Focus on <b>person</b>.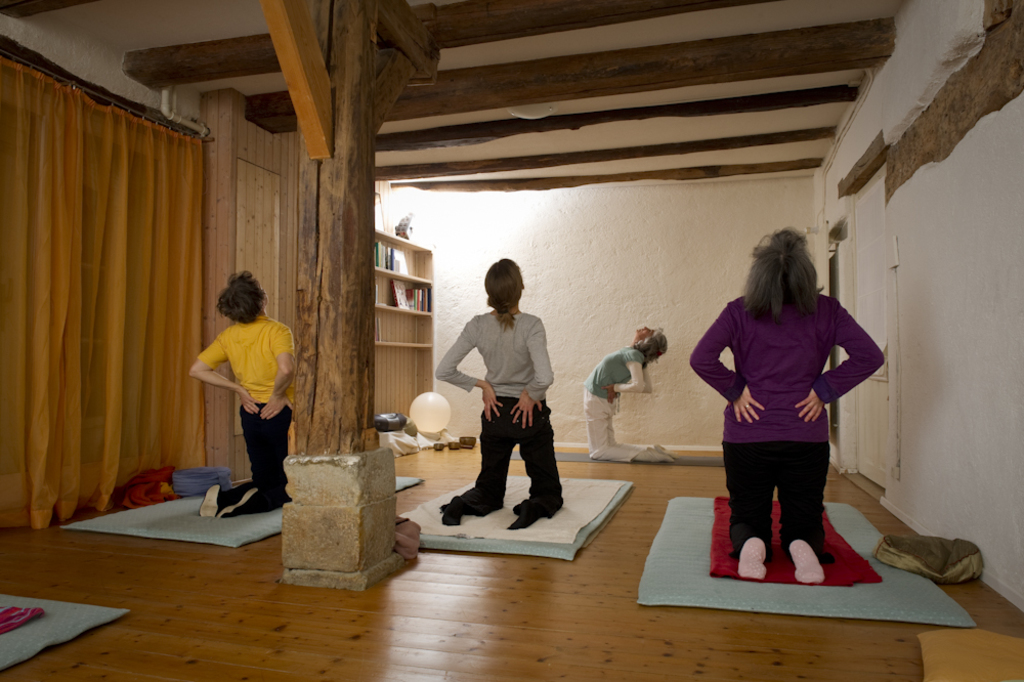
Focused at (x1=688, y1=230, x2=881, y2=577).
